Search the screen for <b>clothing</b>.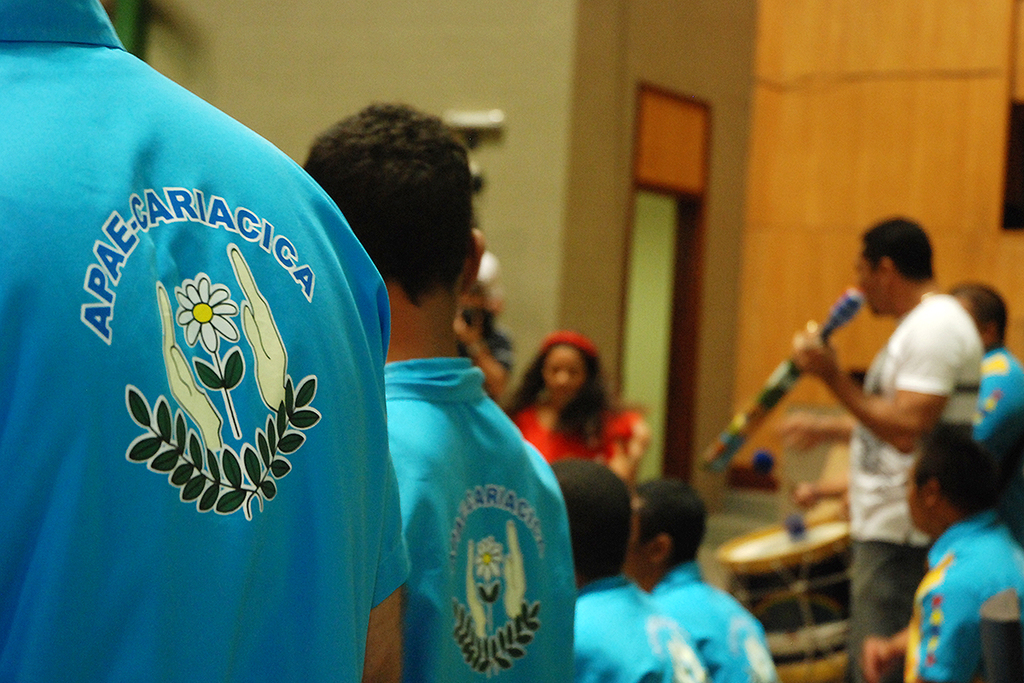
Found at <box>841,295,985,682</box>.
